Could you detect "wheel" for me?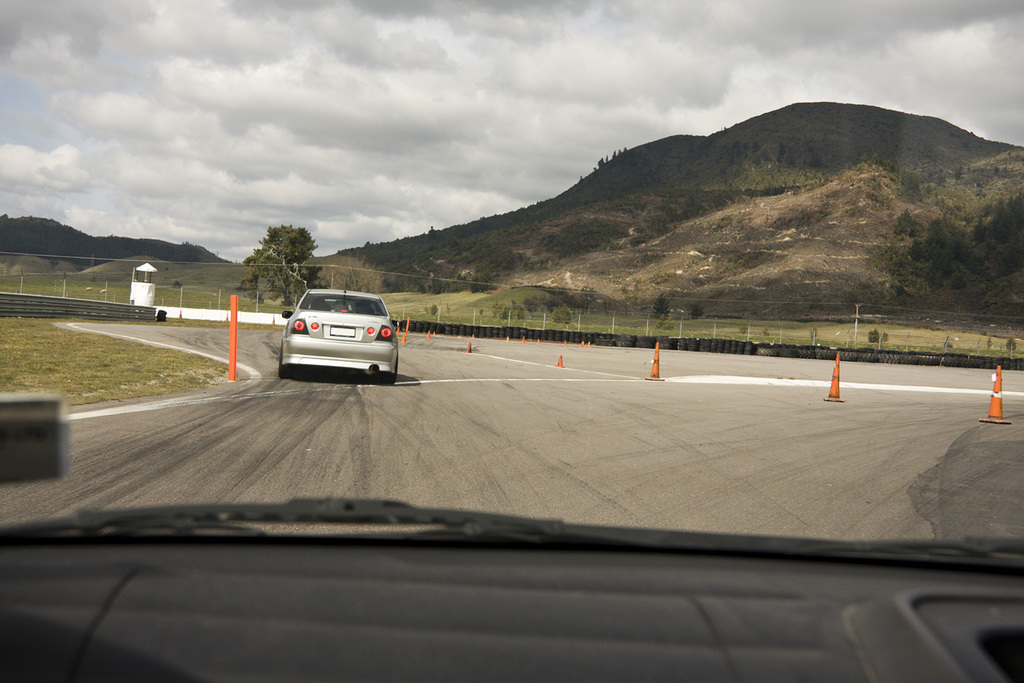
Detection result: {"x1": 383, "y1": 354, "x2": 401, "y2": 384}.
